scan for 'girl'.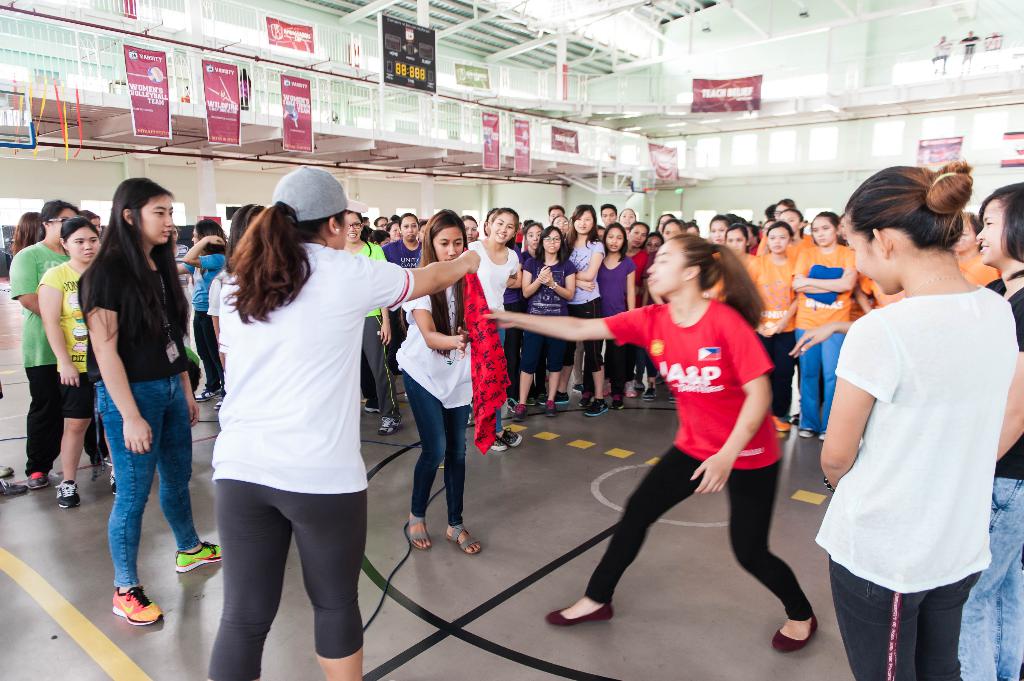
Scan result: <bbox>481, 232, 819, 647</bbox>.
